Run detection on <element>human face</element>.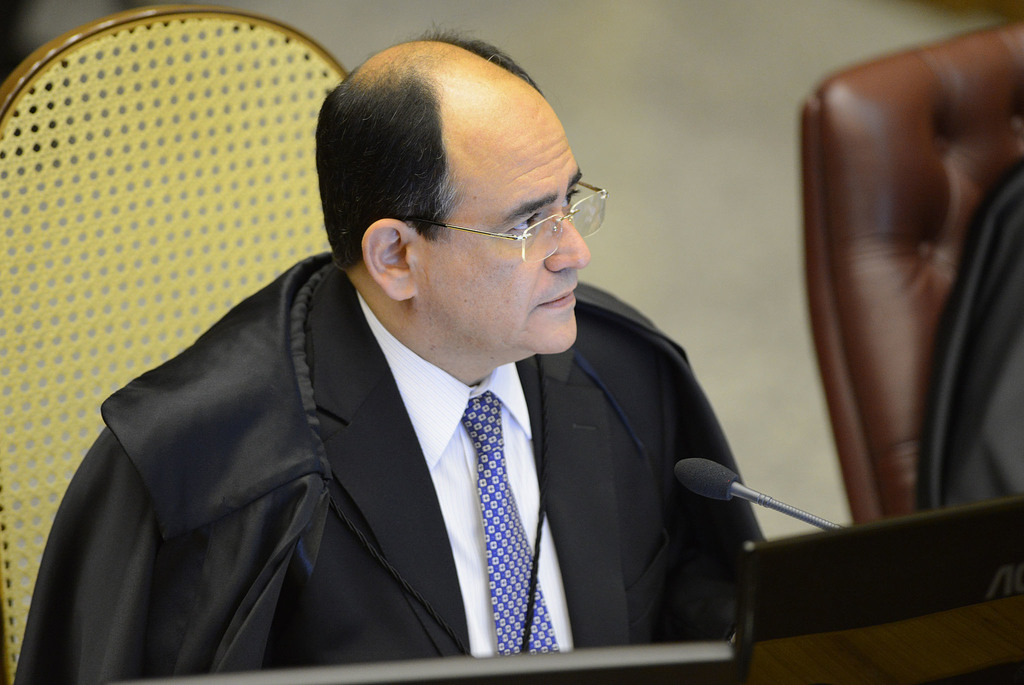
Result: rect(426, 105, 586, 354).
